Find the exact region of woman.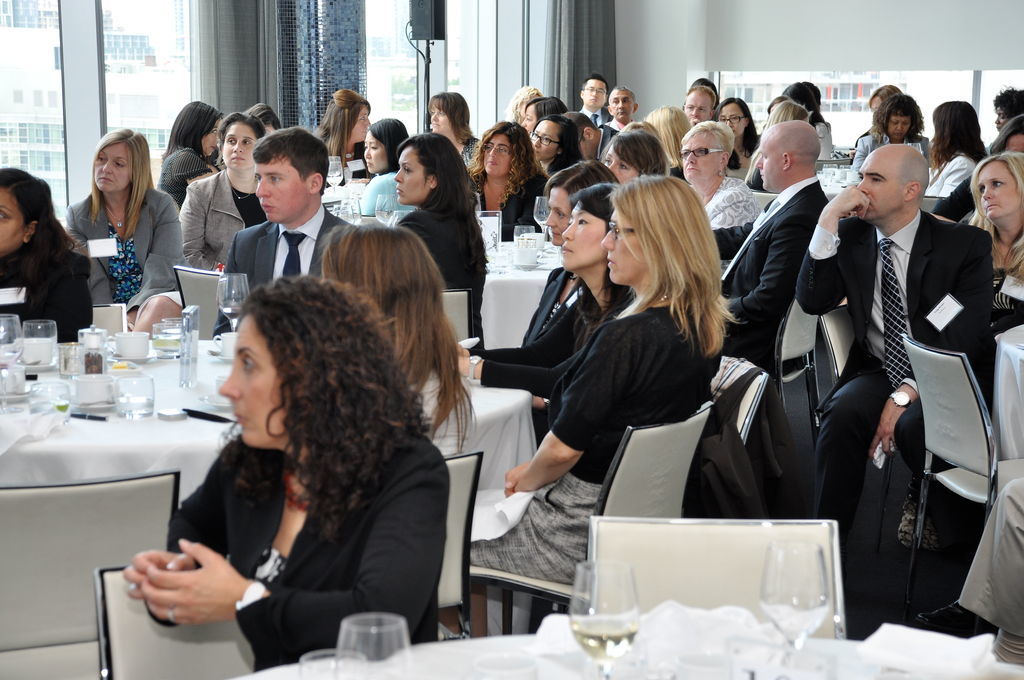
Exact region: region(680, 118, 761, 232).
